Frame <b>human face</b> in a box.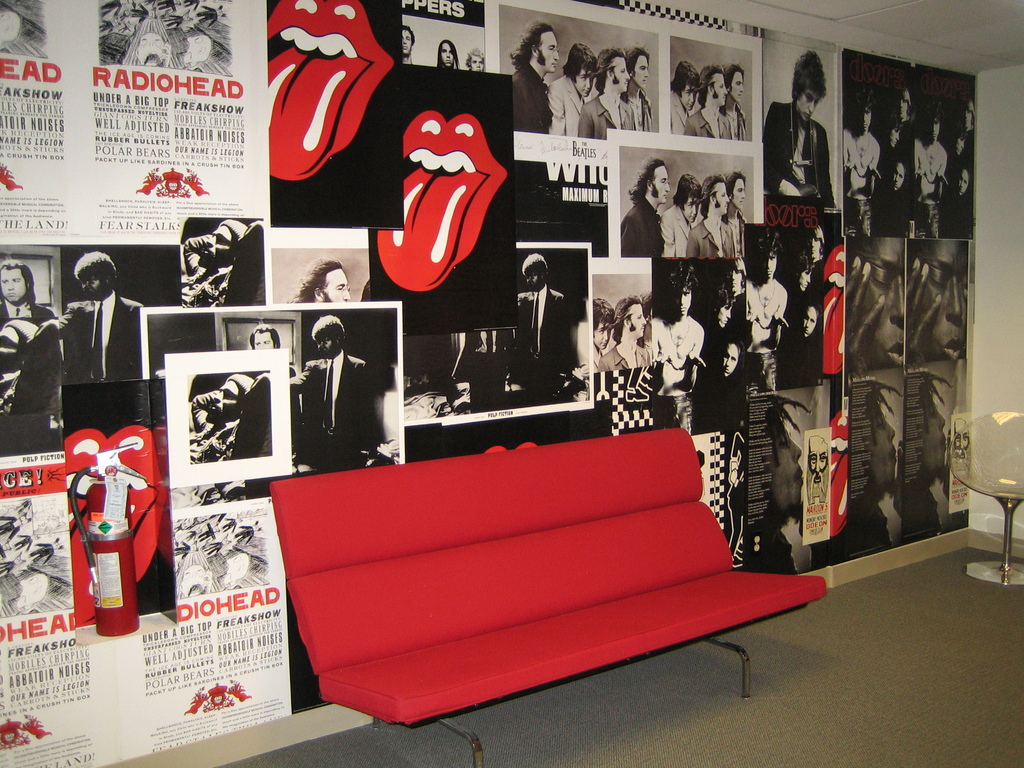
889:125:901:147.
